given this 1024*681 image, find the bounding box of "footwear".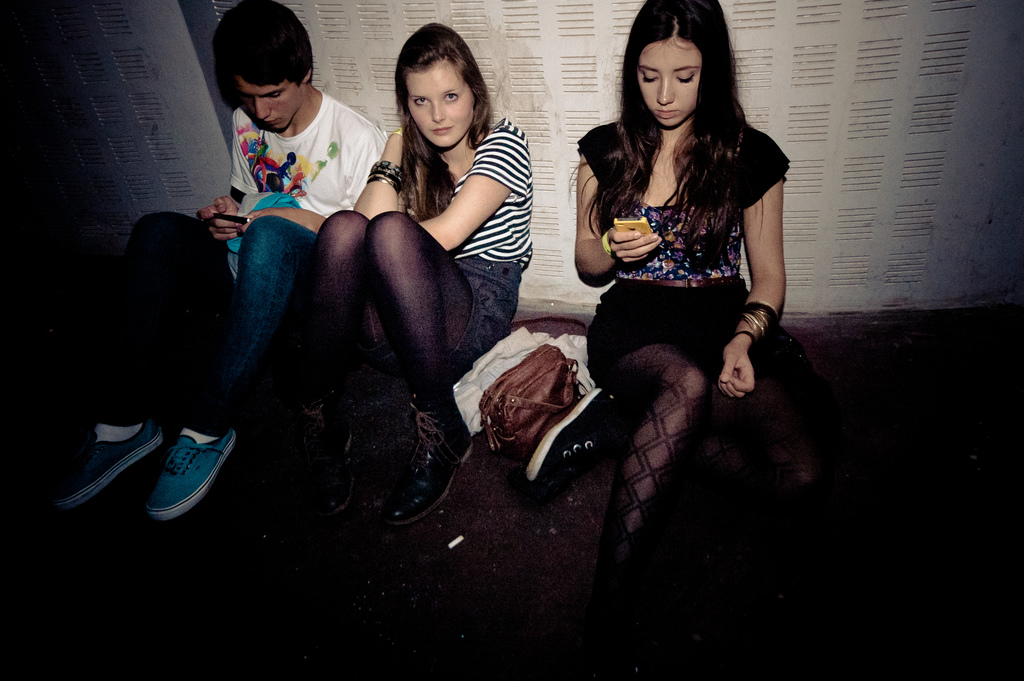
<bbox>294, 395, 358, 518</bbox>.
